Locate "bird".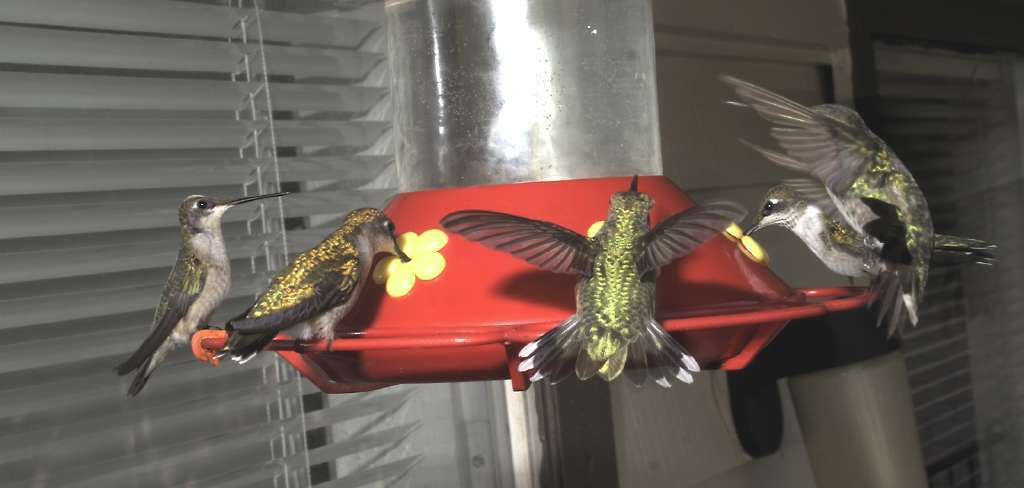
Bounding box: left=717, top=74, right=998, bottom=342.
